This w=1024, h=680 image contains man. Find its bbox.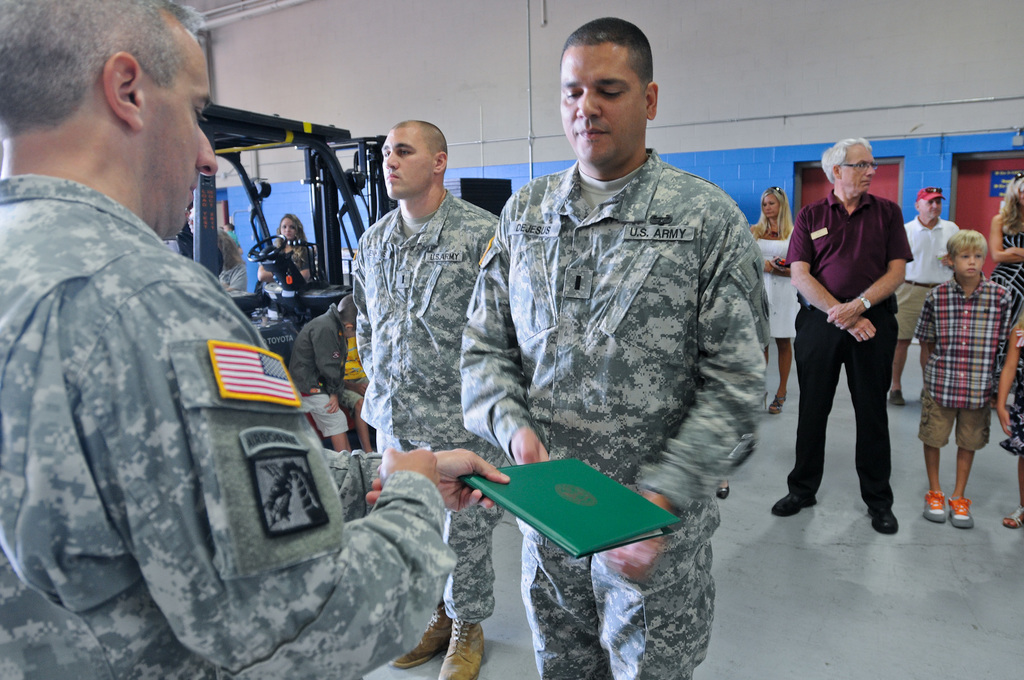
0,0,510,679.
